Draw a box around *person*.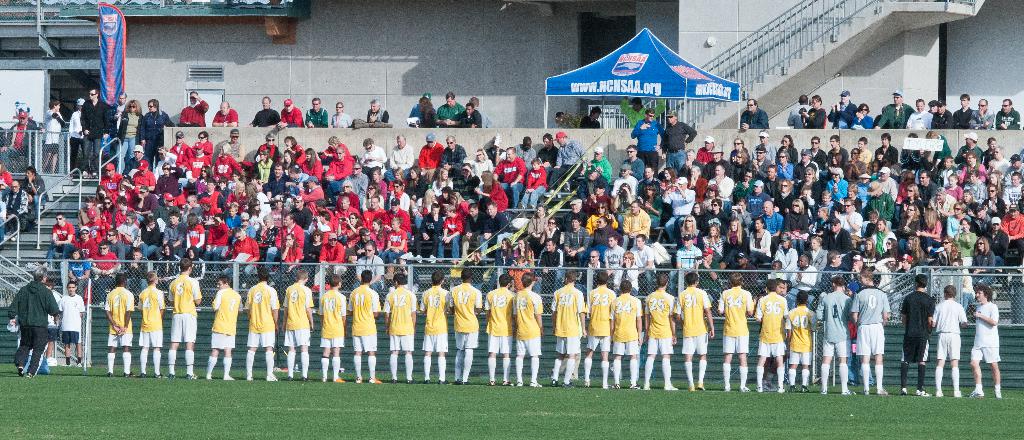
{"x1": 836, "y1": 204, "x2": 868, "y2": 242}.
